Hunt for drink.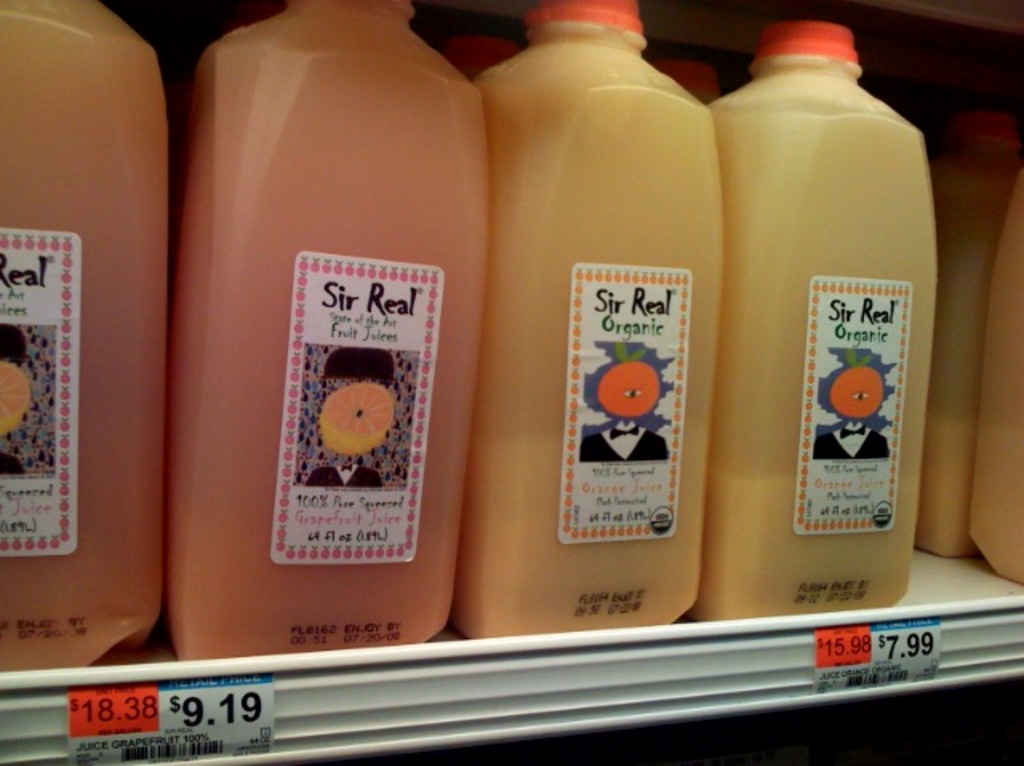
Hunted down at detection(466, 0, 726, 640).
